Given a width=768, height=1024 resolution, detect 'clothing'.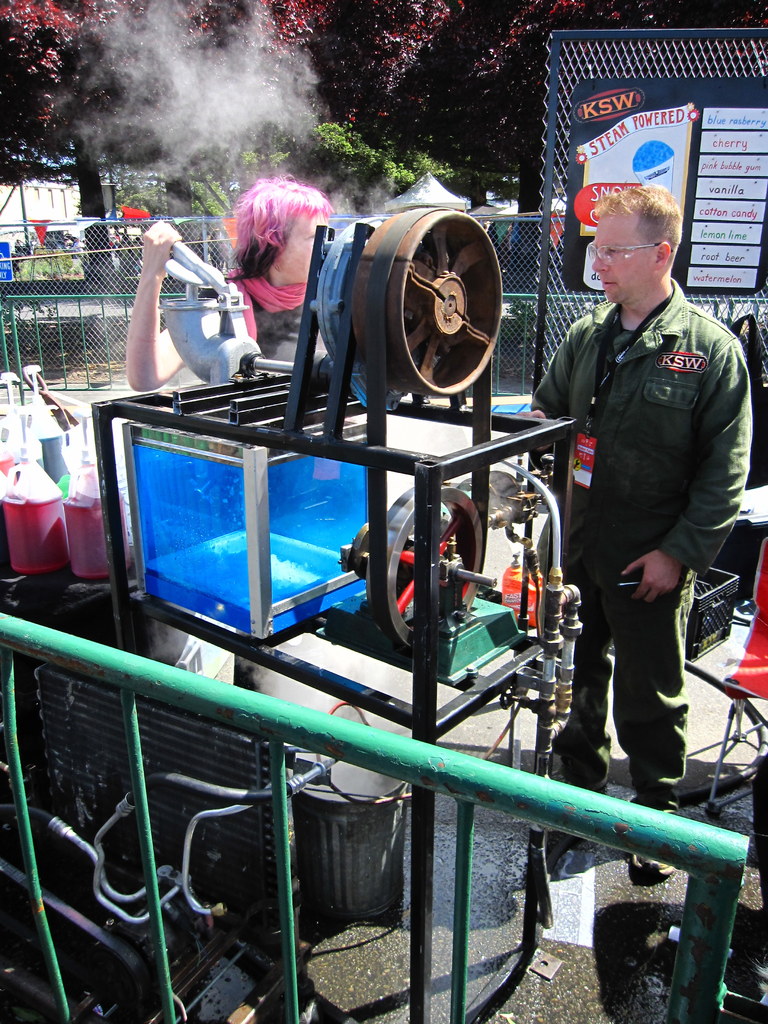
[left=522, top=278, right=749, bottom=815].
